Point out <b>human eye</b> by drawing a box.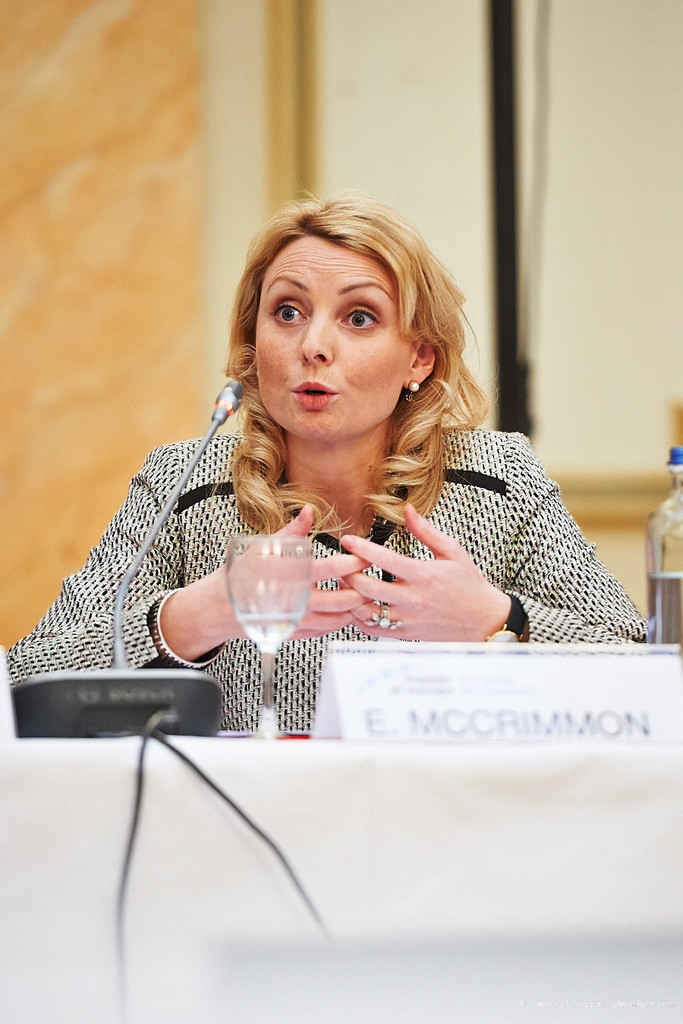
locate(267, 302, 314, 328).
